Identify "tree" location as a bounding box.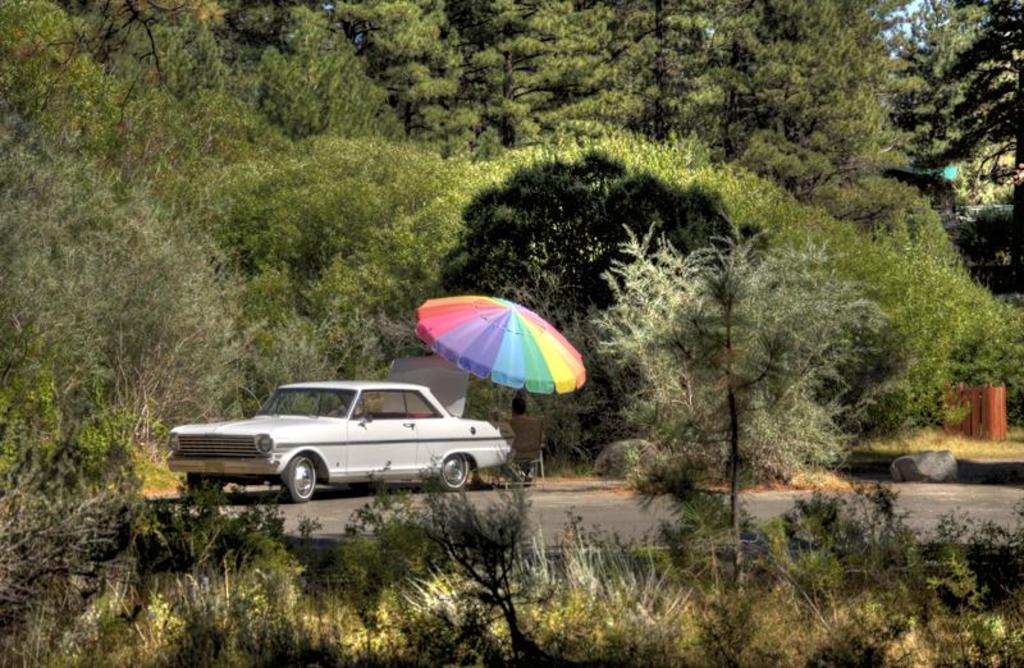
<box>10,0,276,133</box>.
